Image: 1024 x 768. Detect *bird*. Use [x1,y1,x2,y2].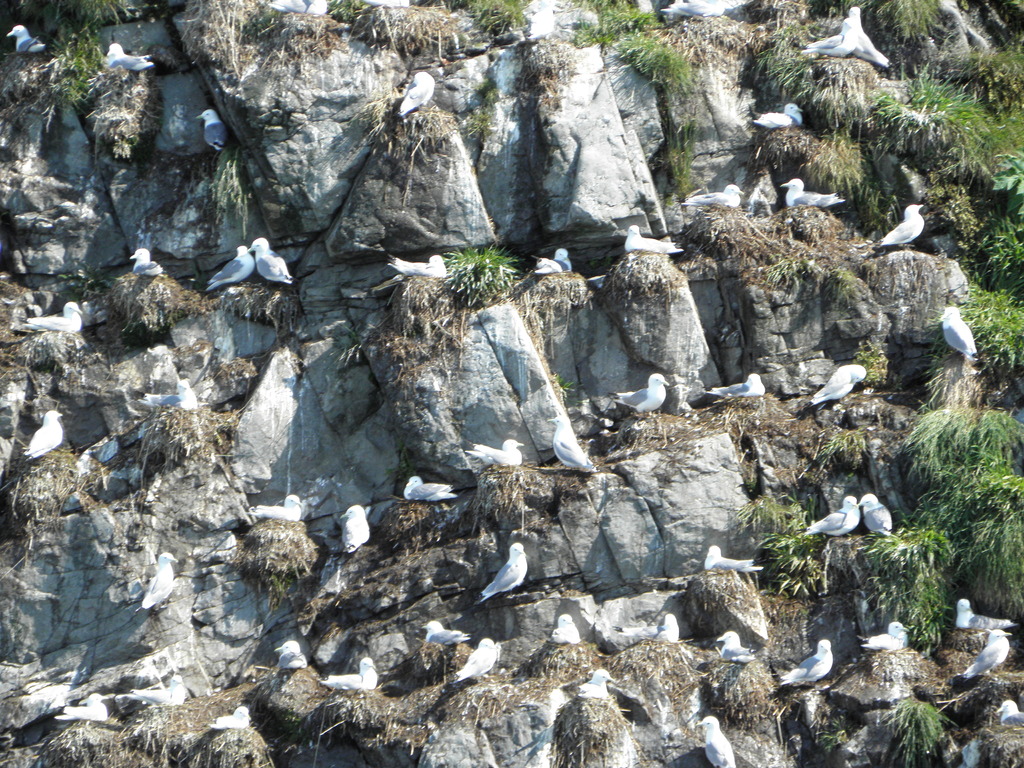
[857,490,898,535].
